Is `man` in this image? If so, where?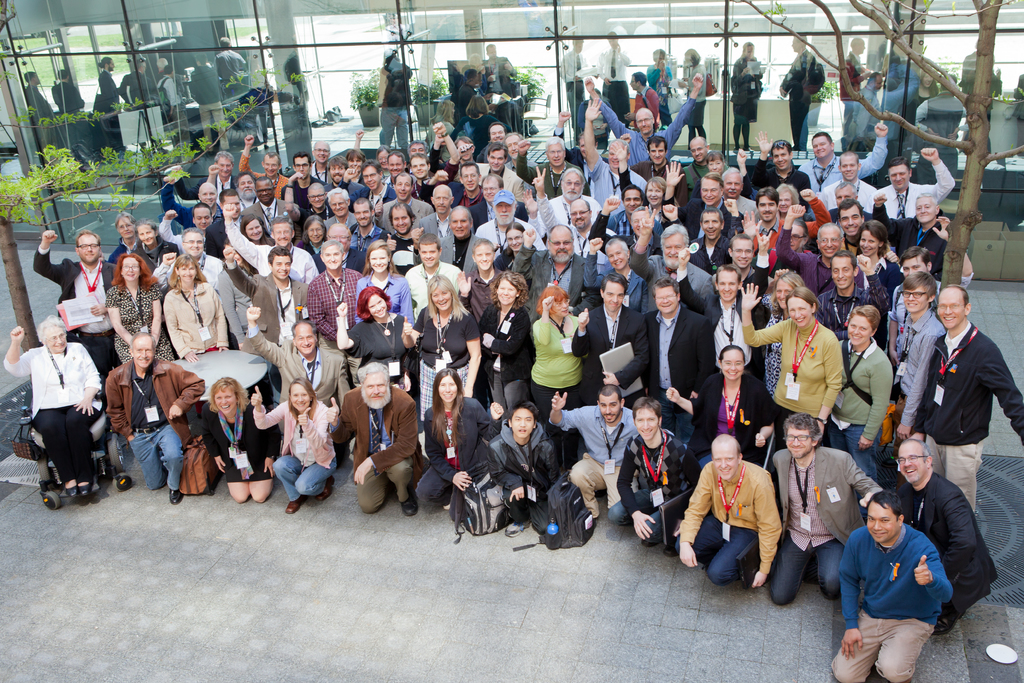
Yes, at {"left": 871, "top": 194, "right": 948, "bottom": 263}.
